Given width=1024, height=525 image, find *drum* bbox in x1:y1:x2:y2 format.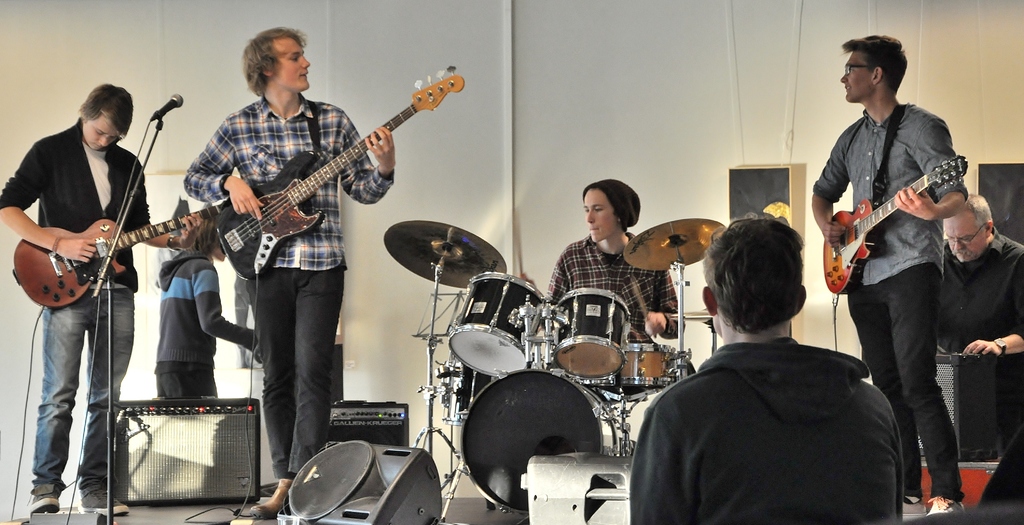
441:358:486:427.
